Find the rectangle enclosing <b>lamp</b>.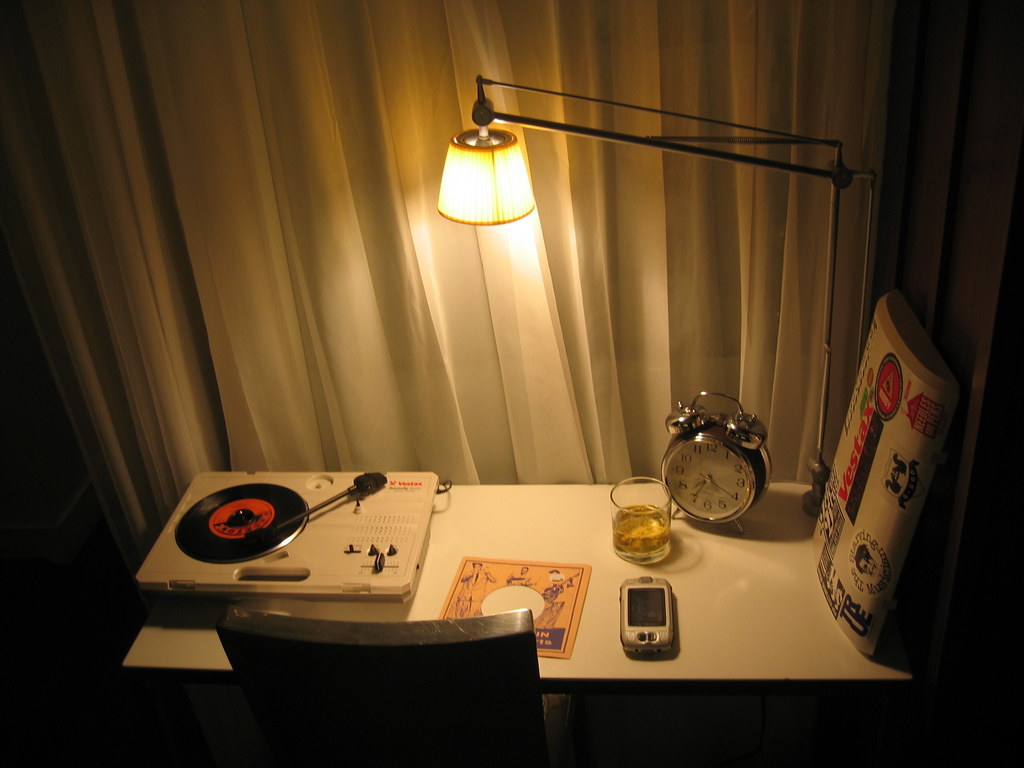
390, 44, 808, 463.
